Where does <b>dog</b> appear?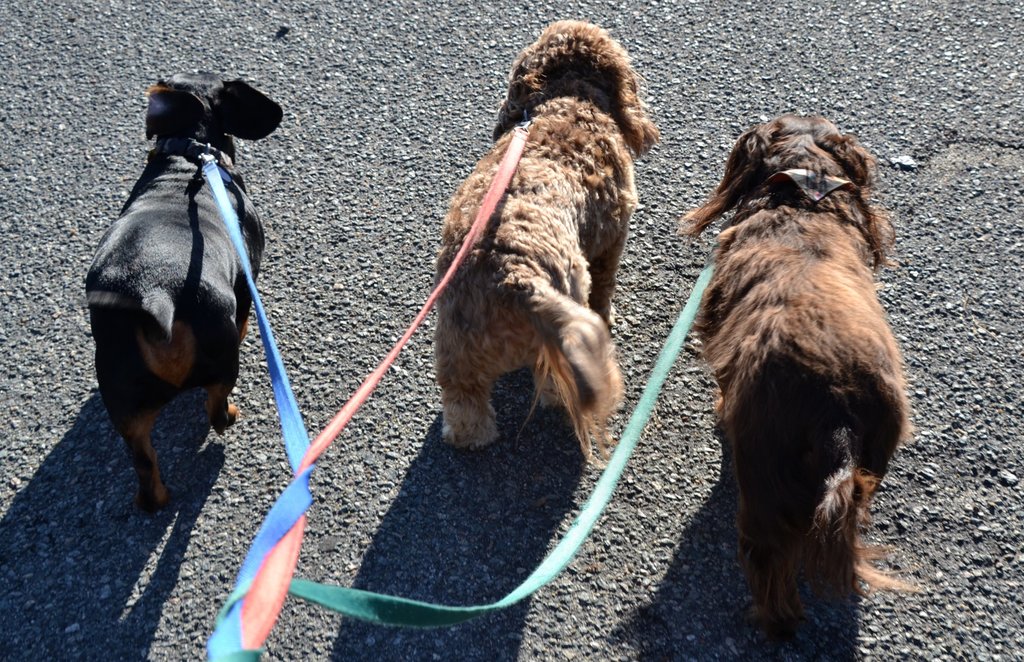
Appears at rect(84, 71, 282, 517).
